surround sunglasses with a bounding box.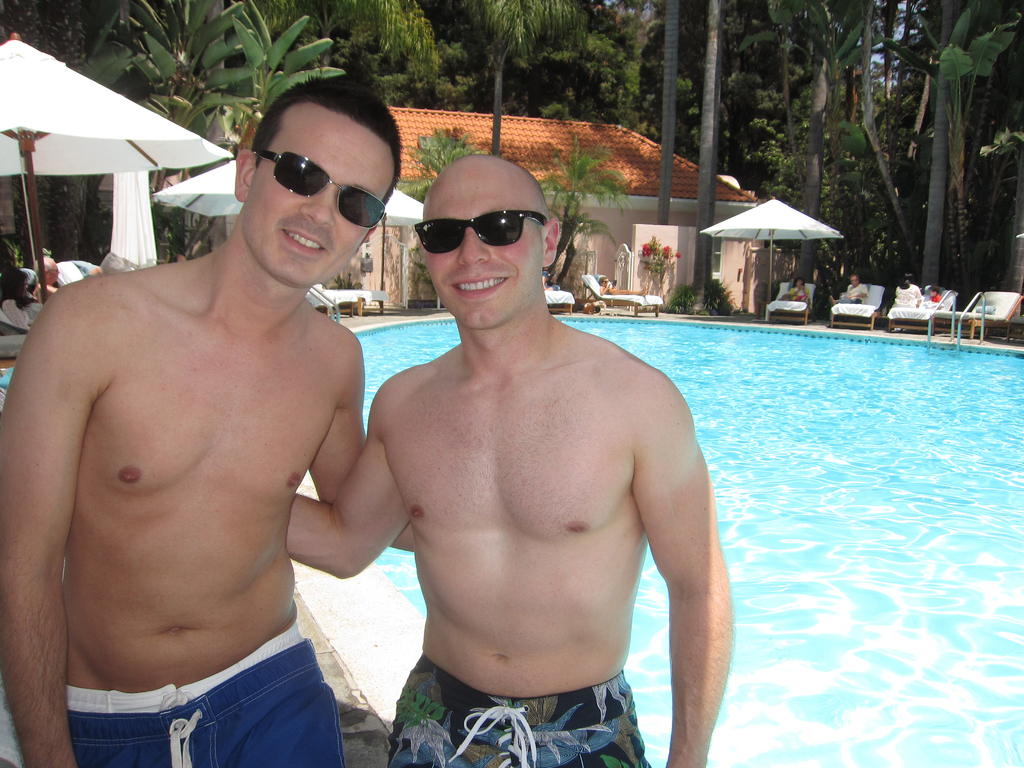
(left=256, top=146, right=383, bottom=228).
